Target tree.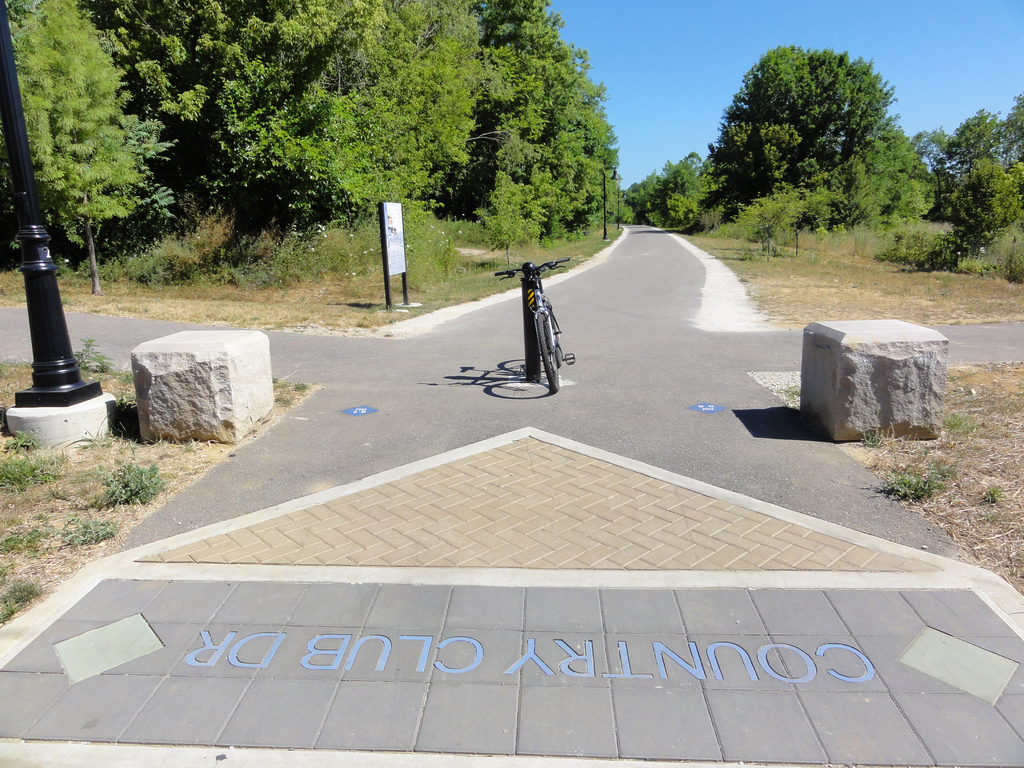
Target region: Rect(451, 0, 557, 172).
